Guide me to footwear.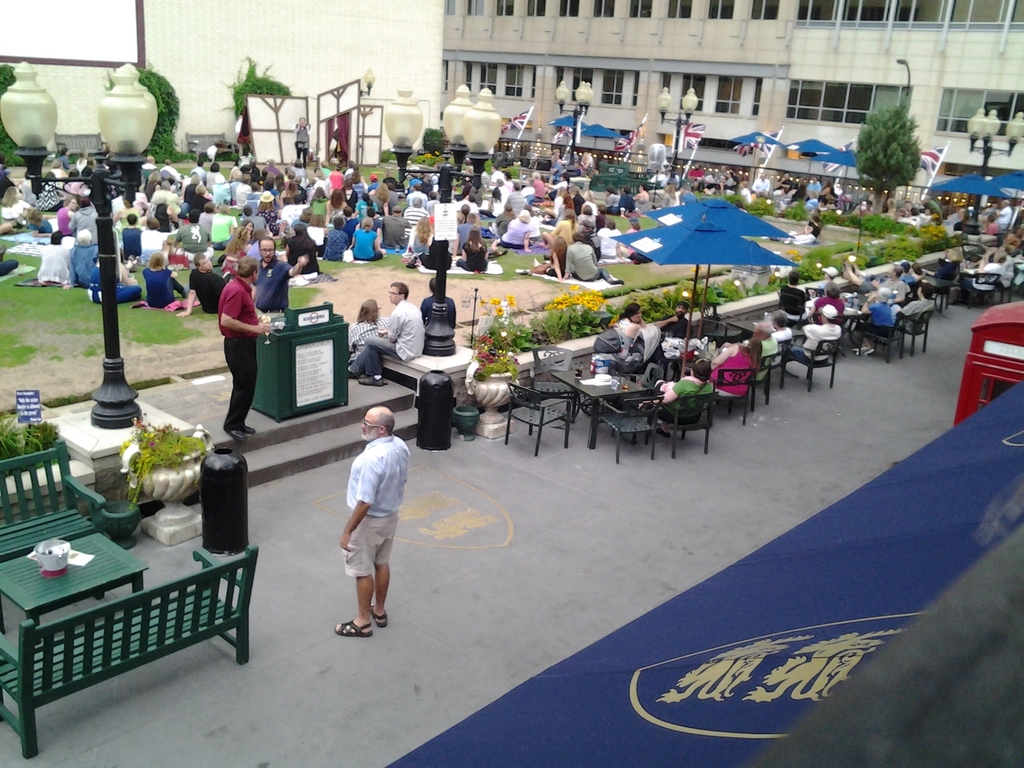
Guidance: Rect(503, 251, 507, 253).
